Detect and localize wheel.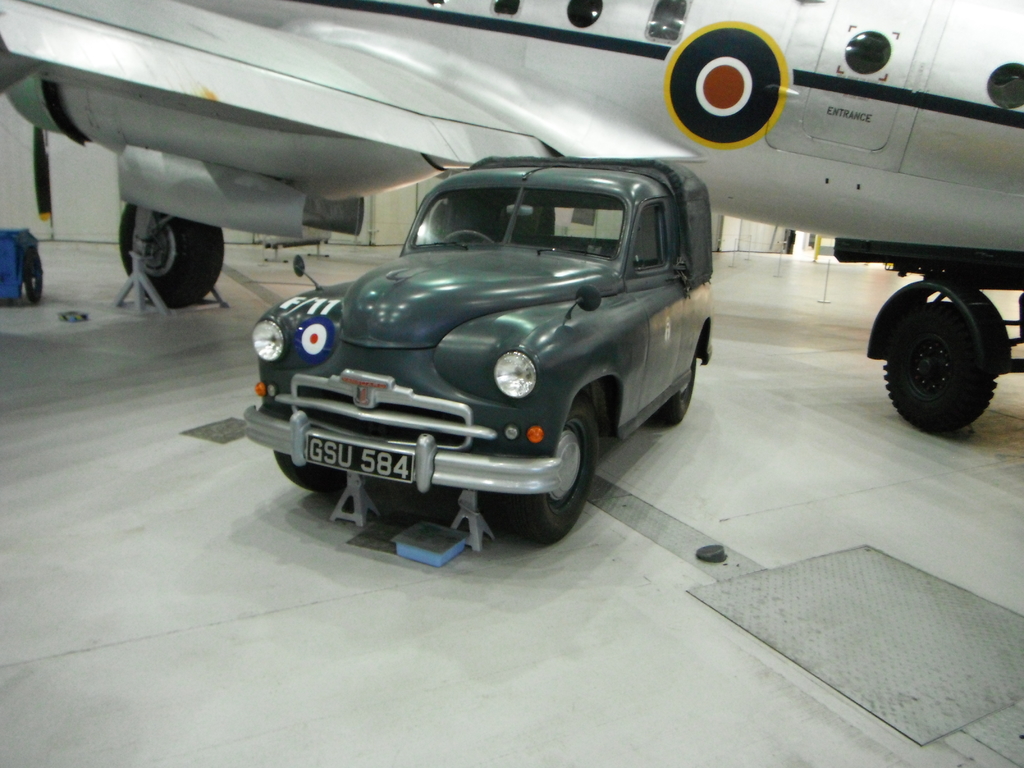
Localized at <bbox>522, 404, 598, 547</bbox>.
